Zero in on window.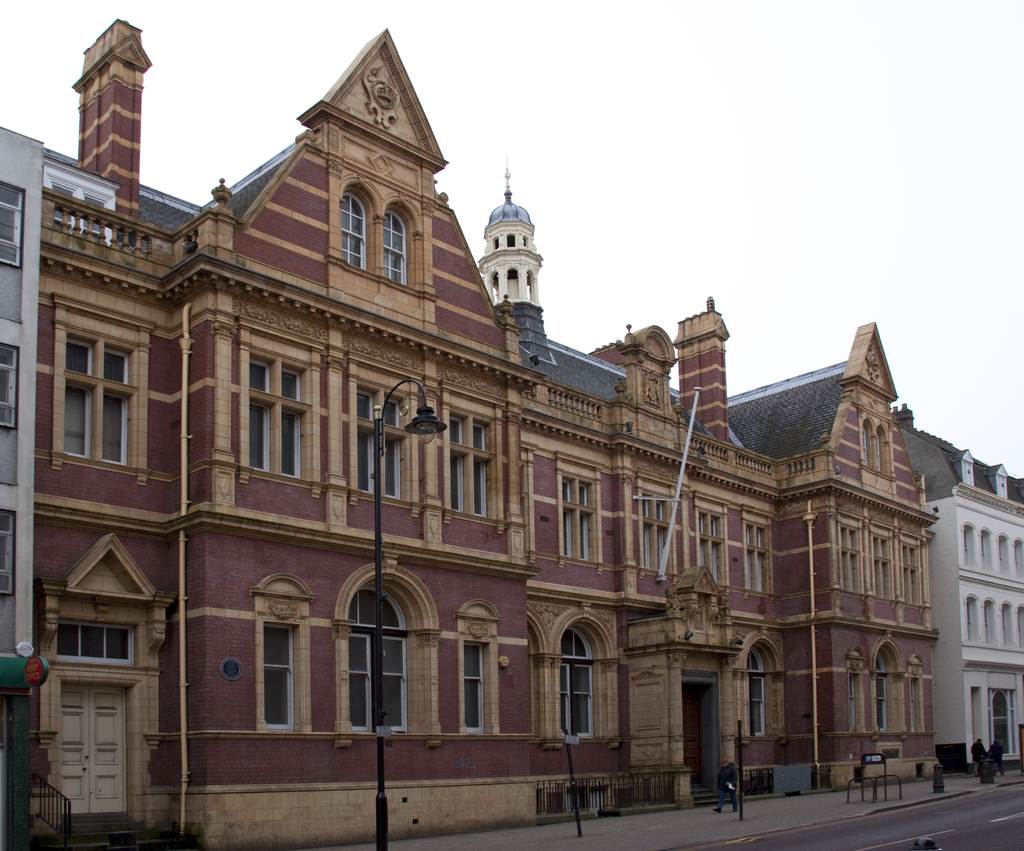
Zeroed in: [left=559, top=631, right=596, bottom=734].
